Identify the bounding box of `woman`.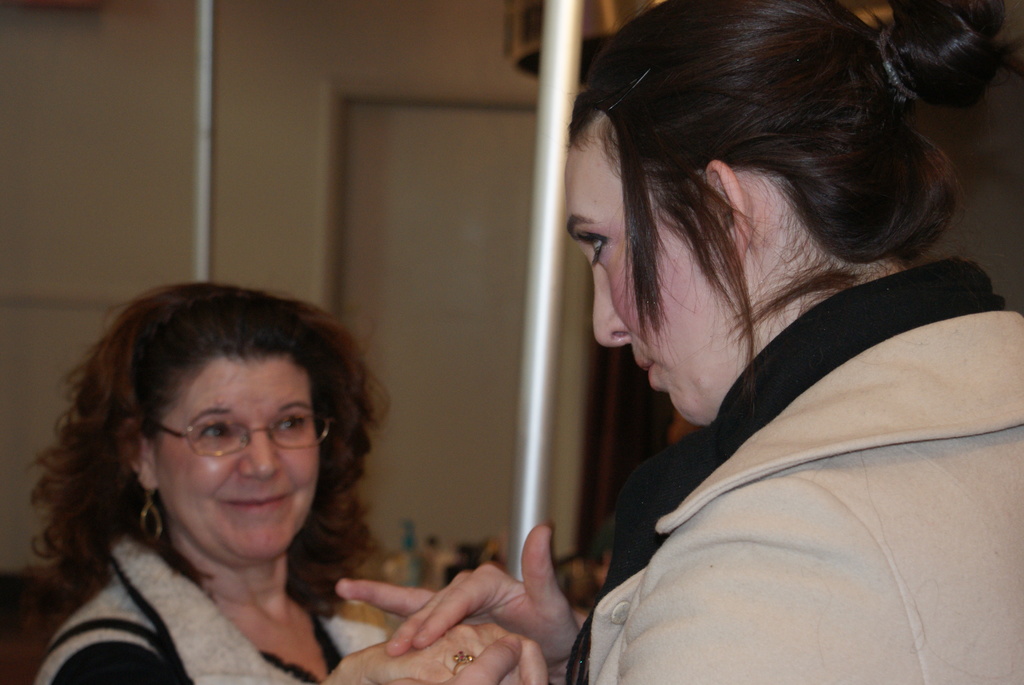
box(335, 0, 1023, 684).
